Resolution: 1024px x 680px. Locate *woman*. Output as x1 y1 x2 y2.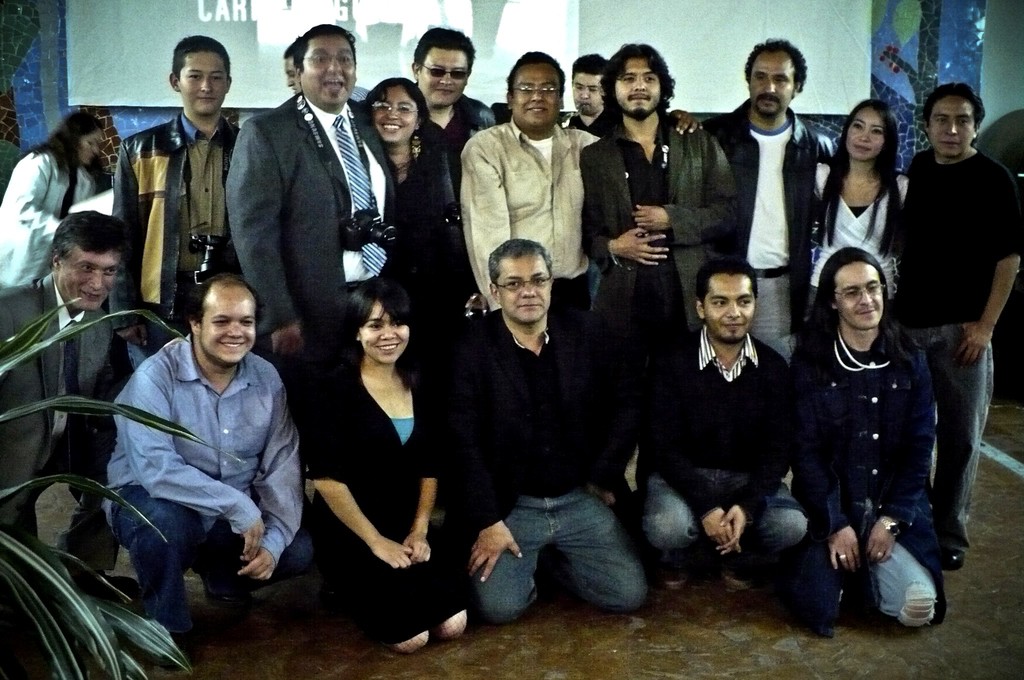
0 103 113 474.
